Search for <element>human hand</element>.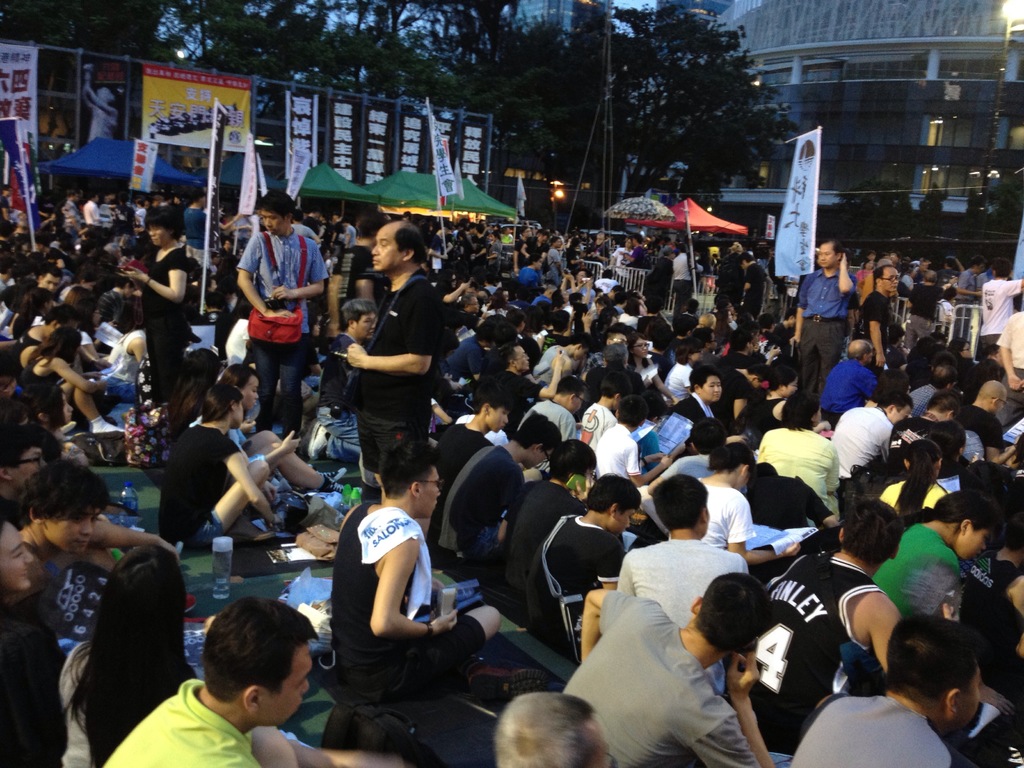
Found at [838,250,849,269].
